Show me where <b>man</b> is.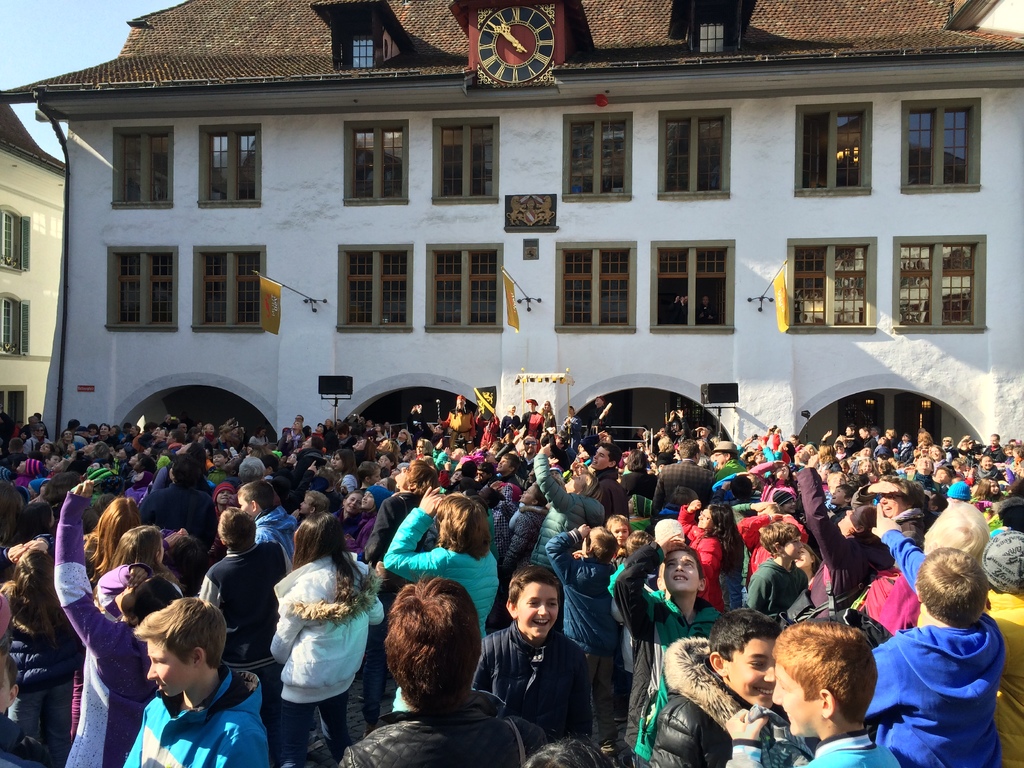
<b>man</b> is at [left=327, top=424, right=349, bottom=450].
